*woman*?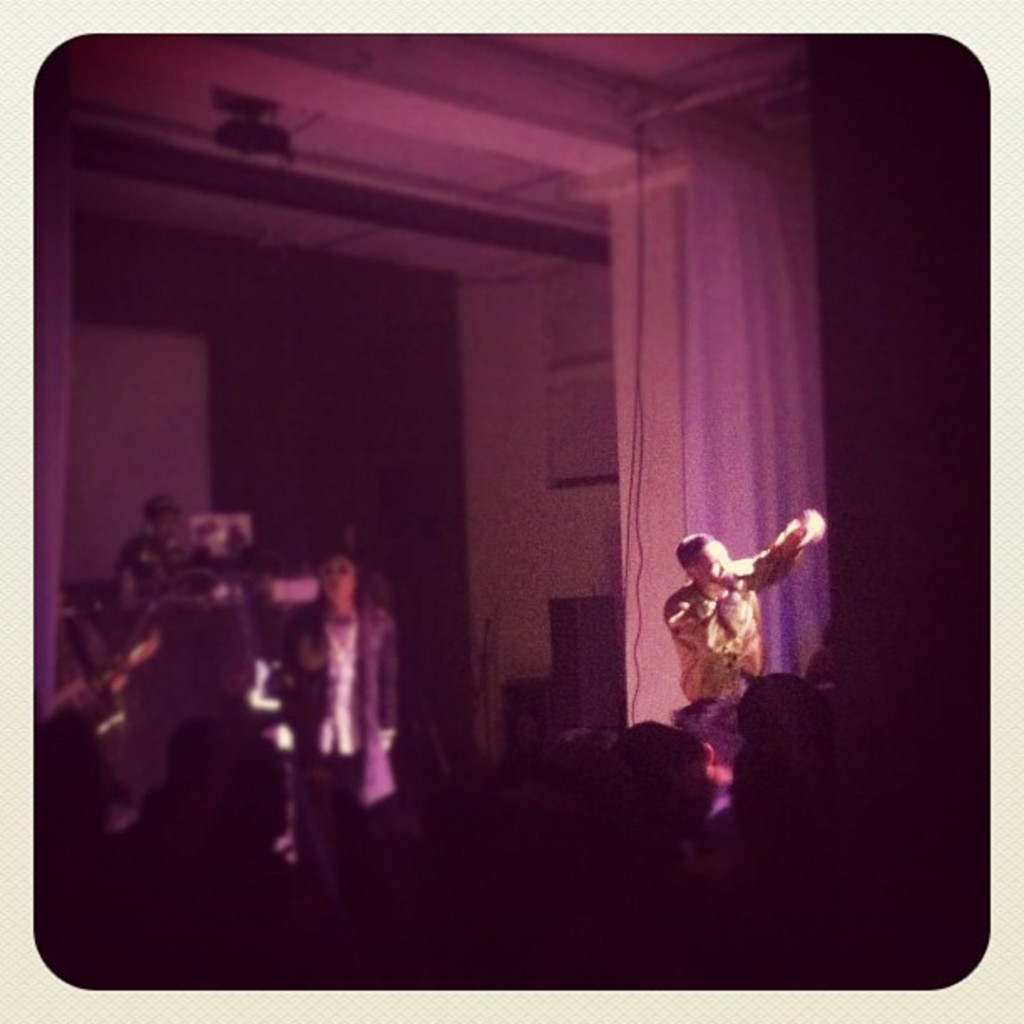
locate(661, 495, 840, 731)
